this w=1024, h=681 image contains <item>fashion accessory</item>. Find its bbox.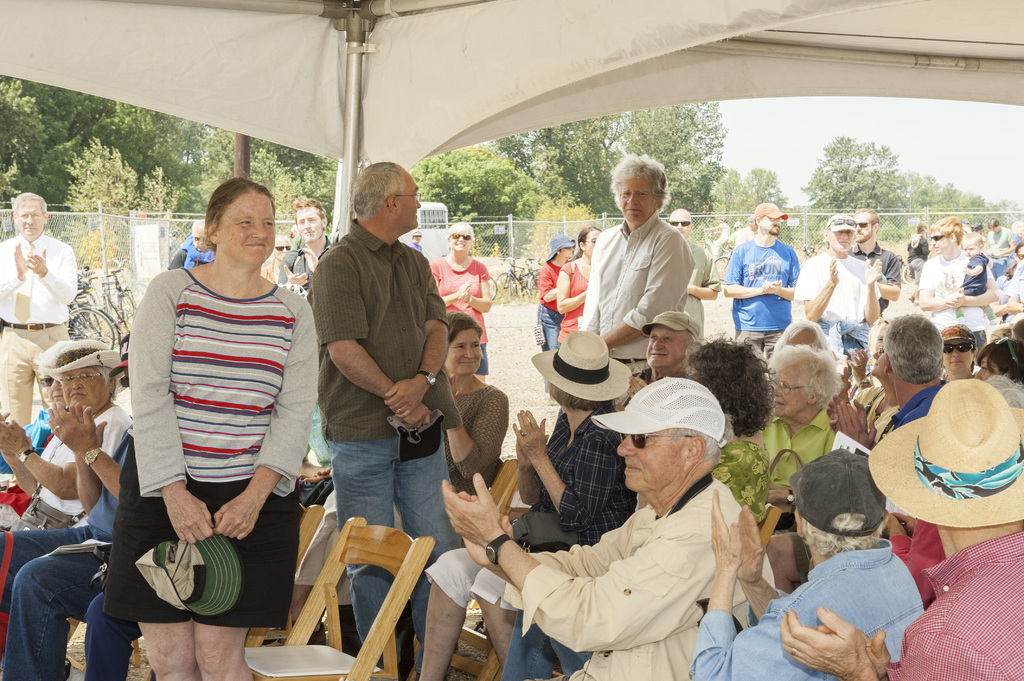
x1=640 y1=311 x2=703 y2=342.
